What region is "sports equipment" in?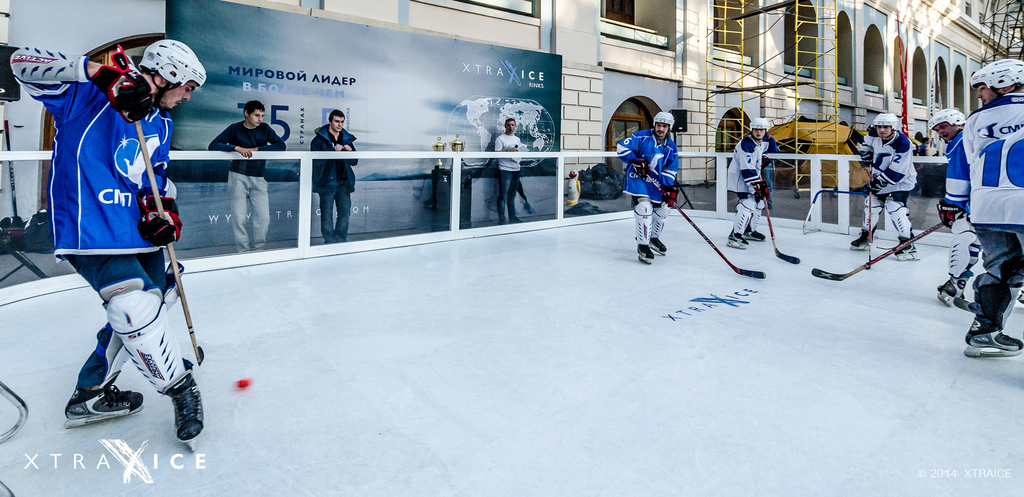
<box>1018,290,1023,303</box>.
